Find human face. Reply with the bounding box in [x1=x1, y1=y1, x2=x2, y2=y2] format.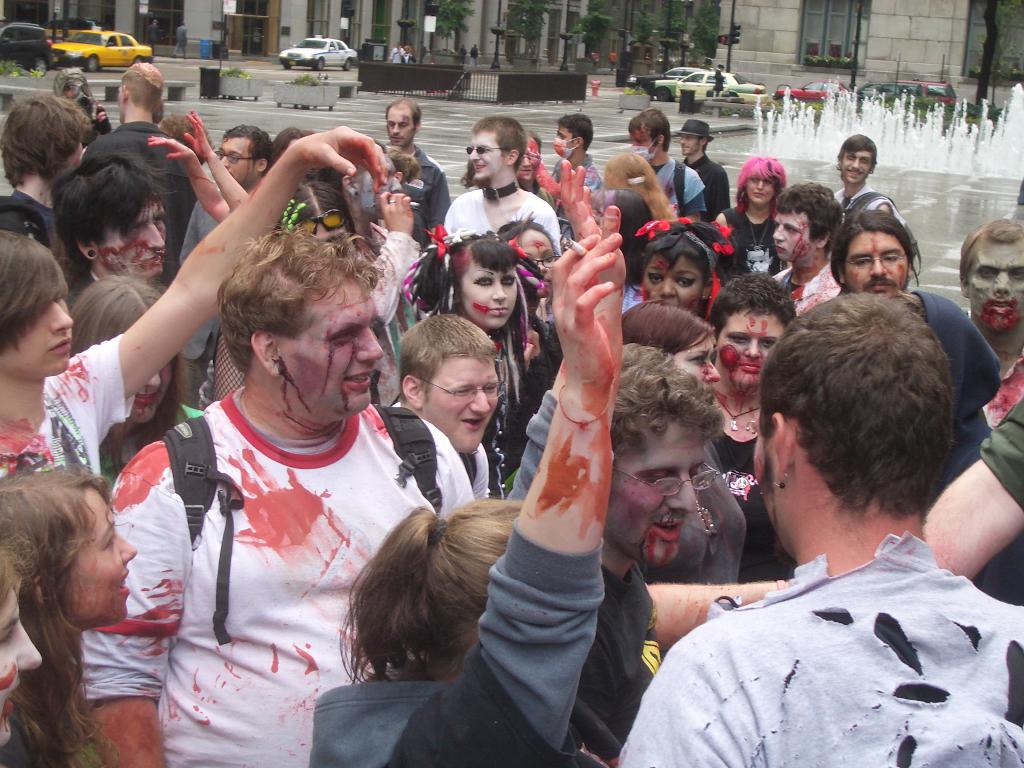
[x1=0, y1=296, x2=74, y2=381].
